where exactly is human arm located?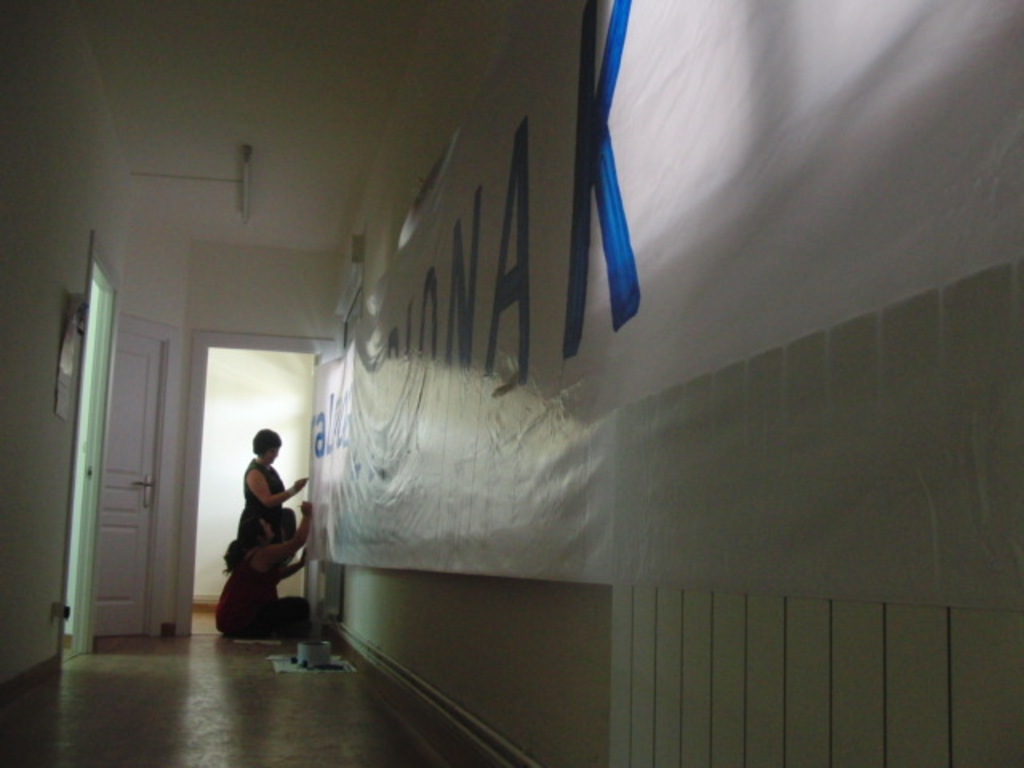
Its bounding box is 278,547,309,587.
